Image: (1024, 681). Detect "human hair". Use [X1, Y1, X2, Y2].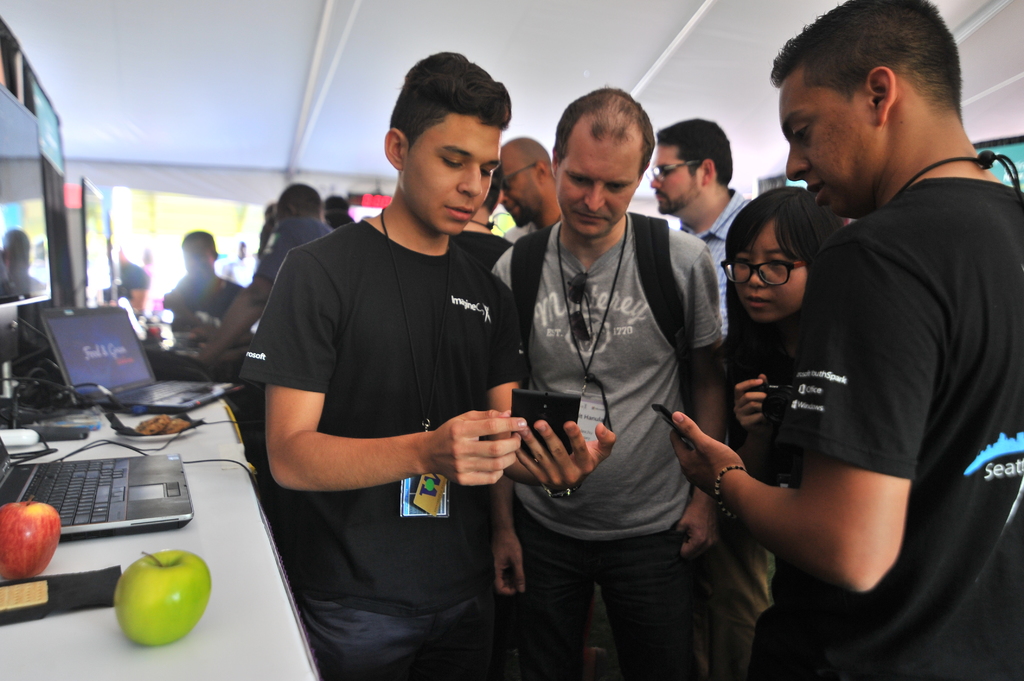
[769, 0, 964, 115].
